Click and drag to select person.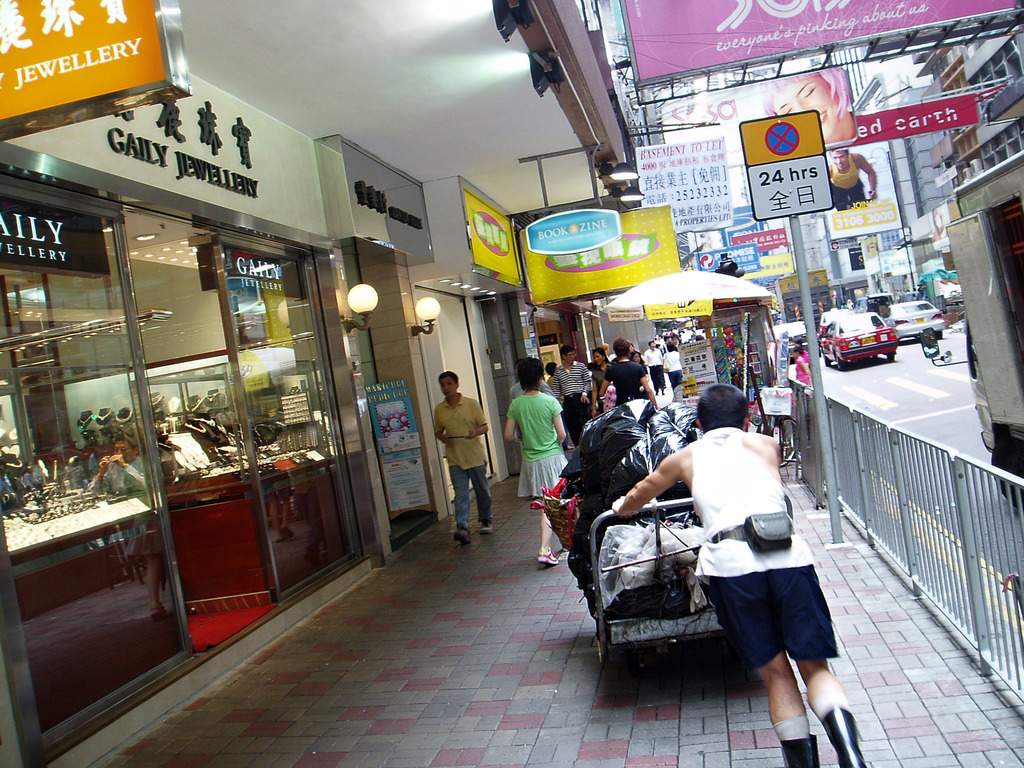
Selection: 932 206 948 241.
